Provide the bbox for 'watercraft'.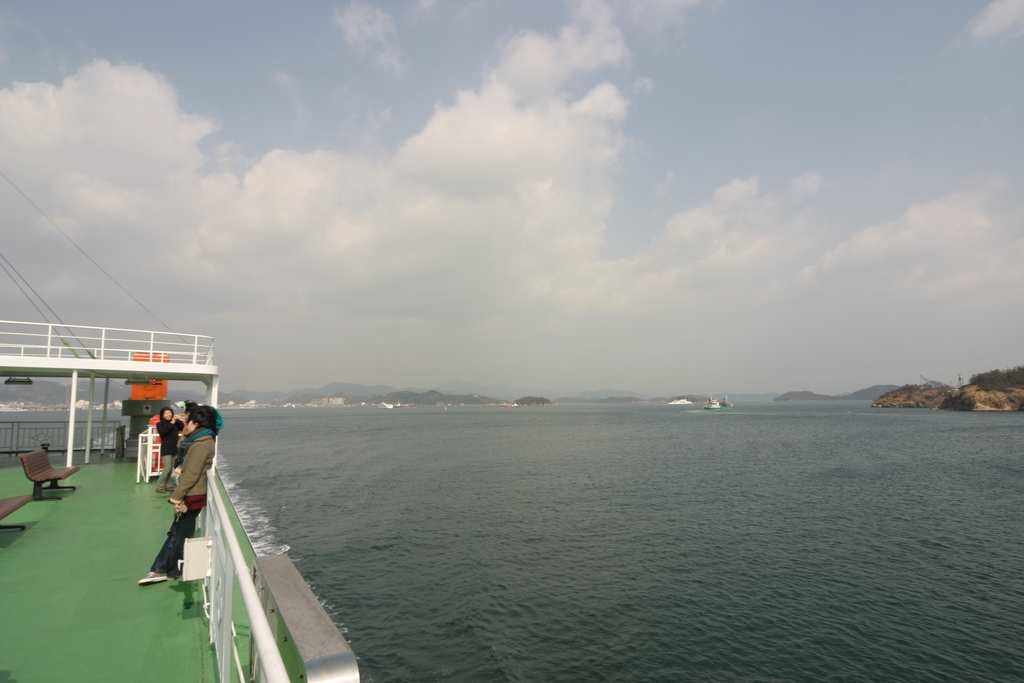
[700,389,723,411].
